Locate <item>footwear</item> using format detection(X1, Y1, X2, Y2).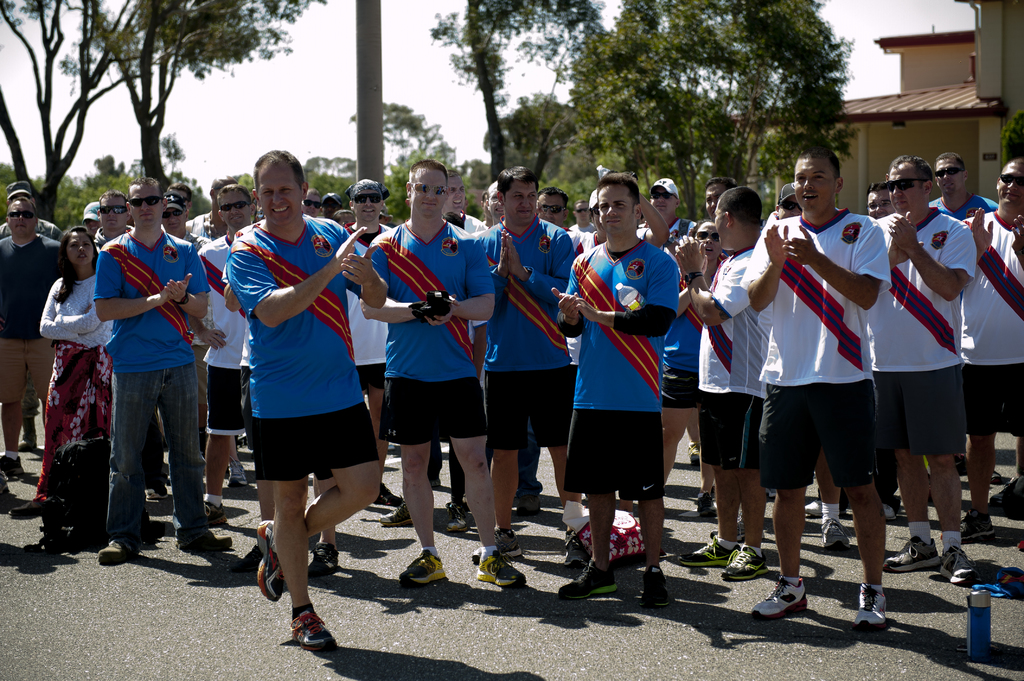
detection(17, 438, 37, 449).
